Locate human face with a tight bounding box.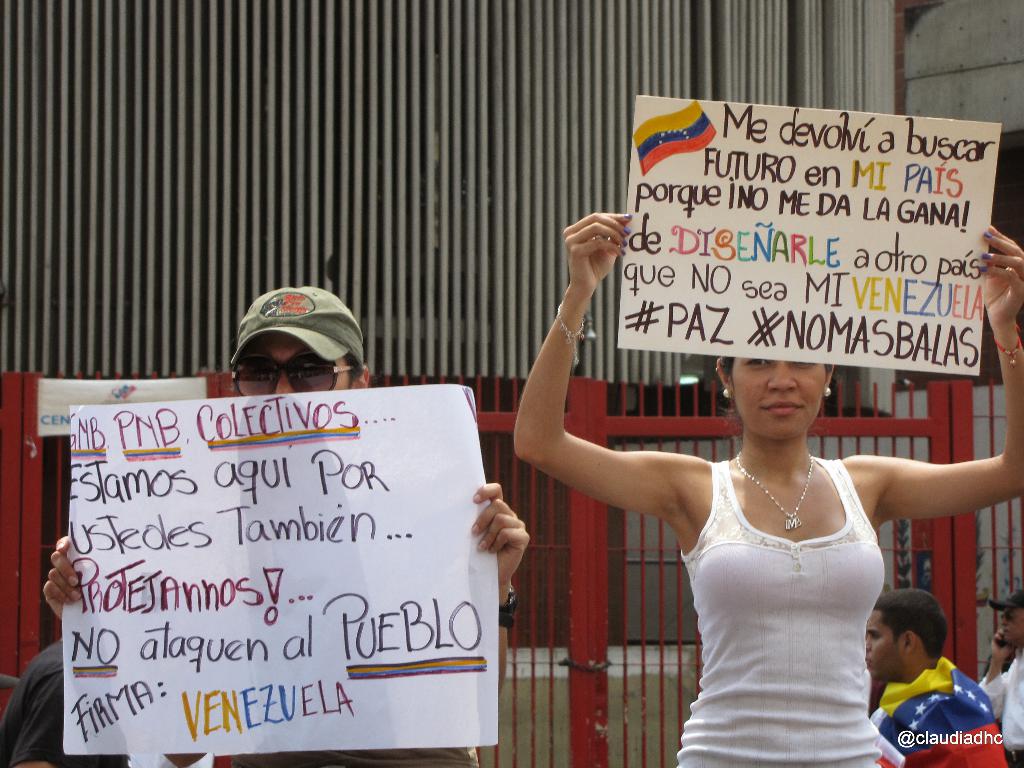
(232,337,357,399).
